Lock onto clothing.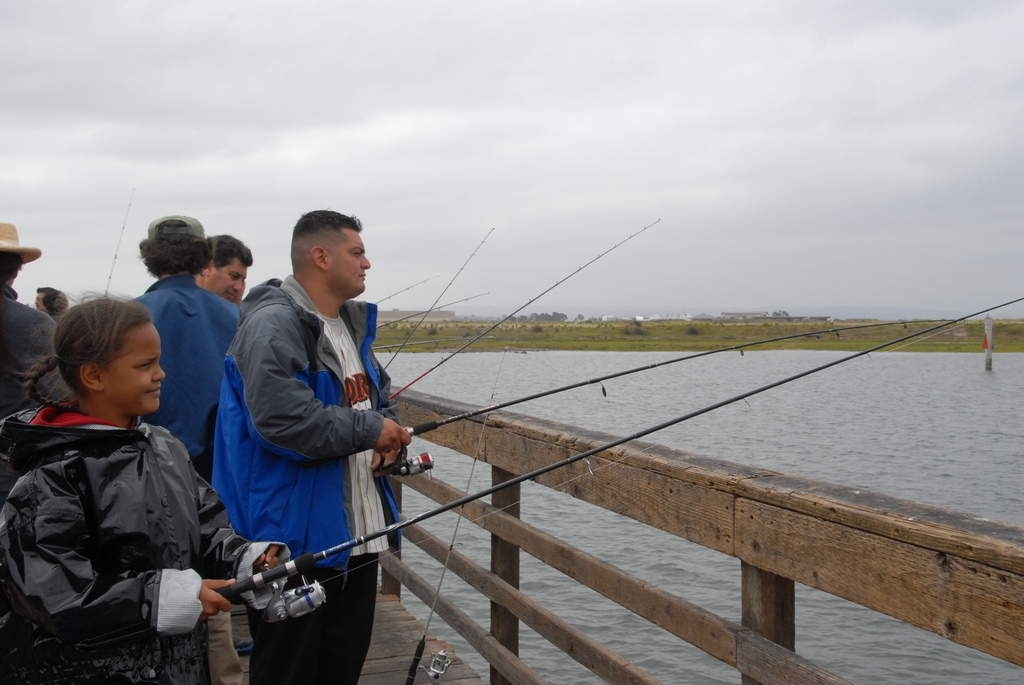
Locked: l=214, t=264, r=409, b=684.
